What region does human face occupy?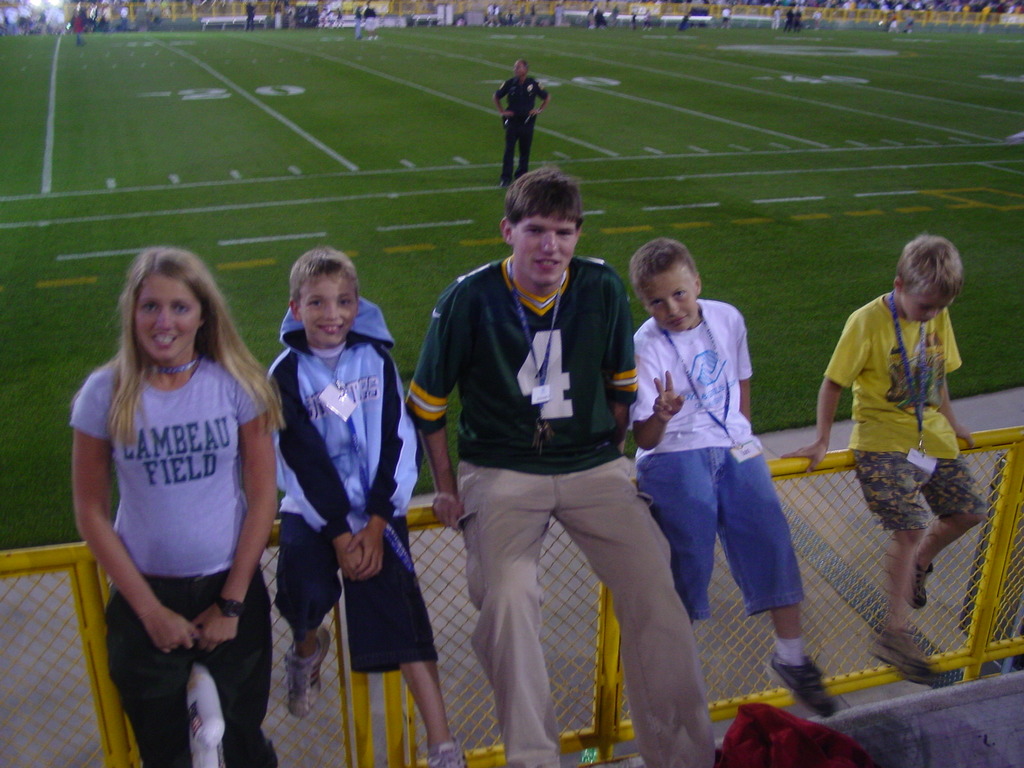
x1=511, y1=211, x2=577, y2=289.
